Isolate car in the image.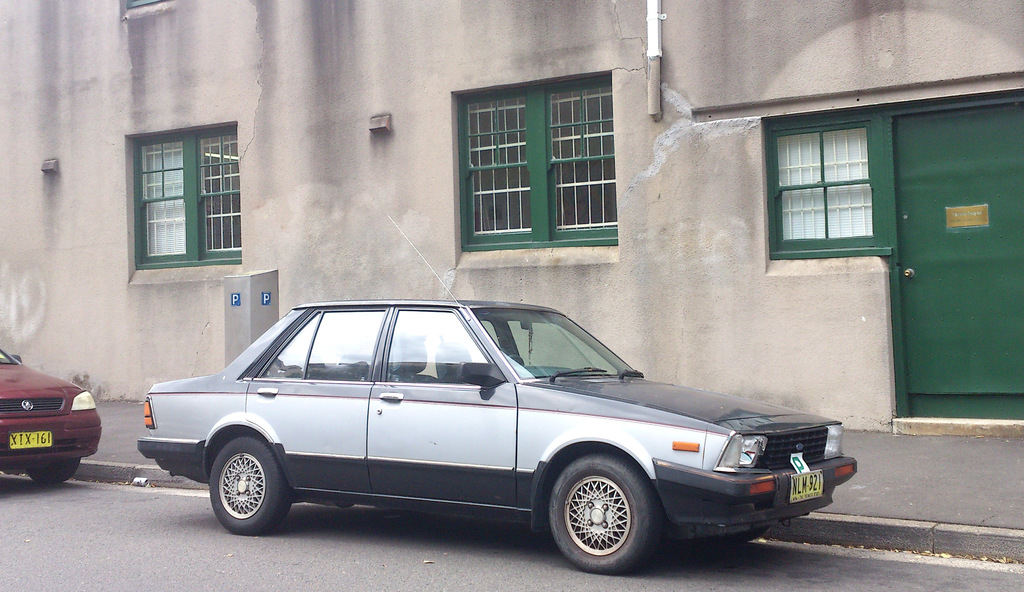
Isolated region: bbox=(138, 294, 859, 578).
